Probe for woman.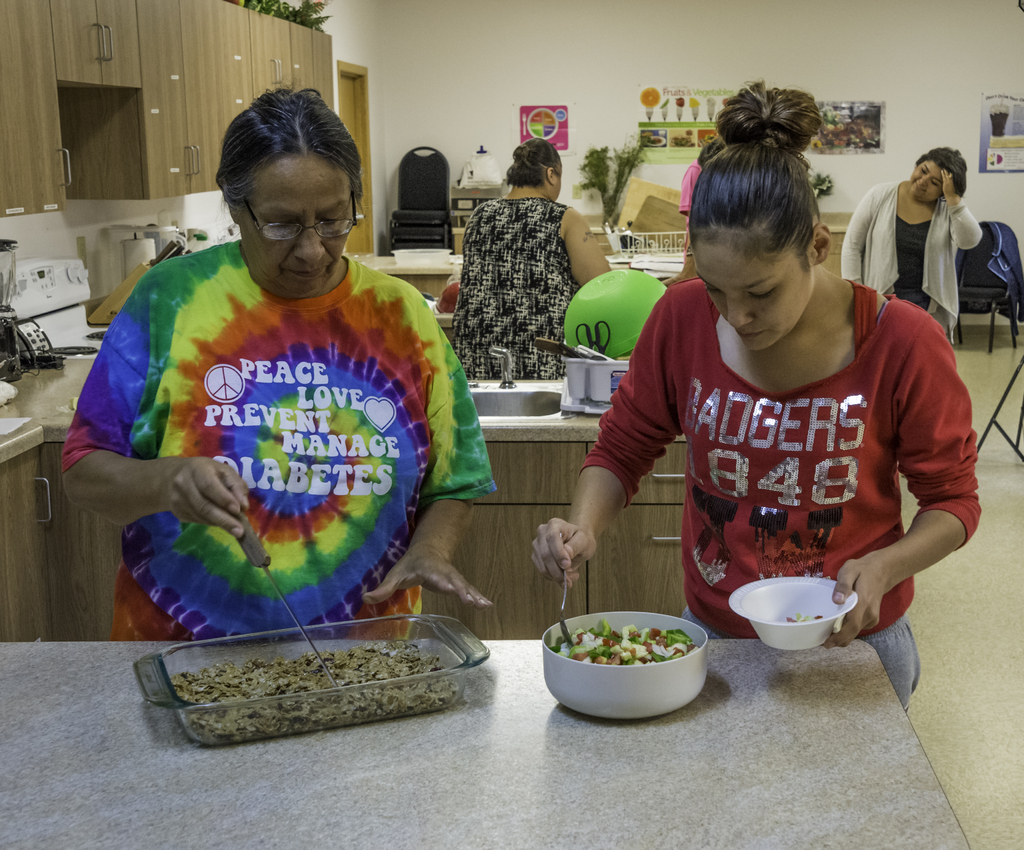
Probe result: <box>858,137,995,335</box>.
